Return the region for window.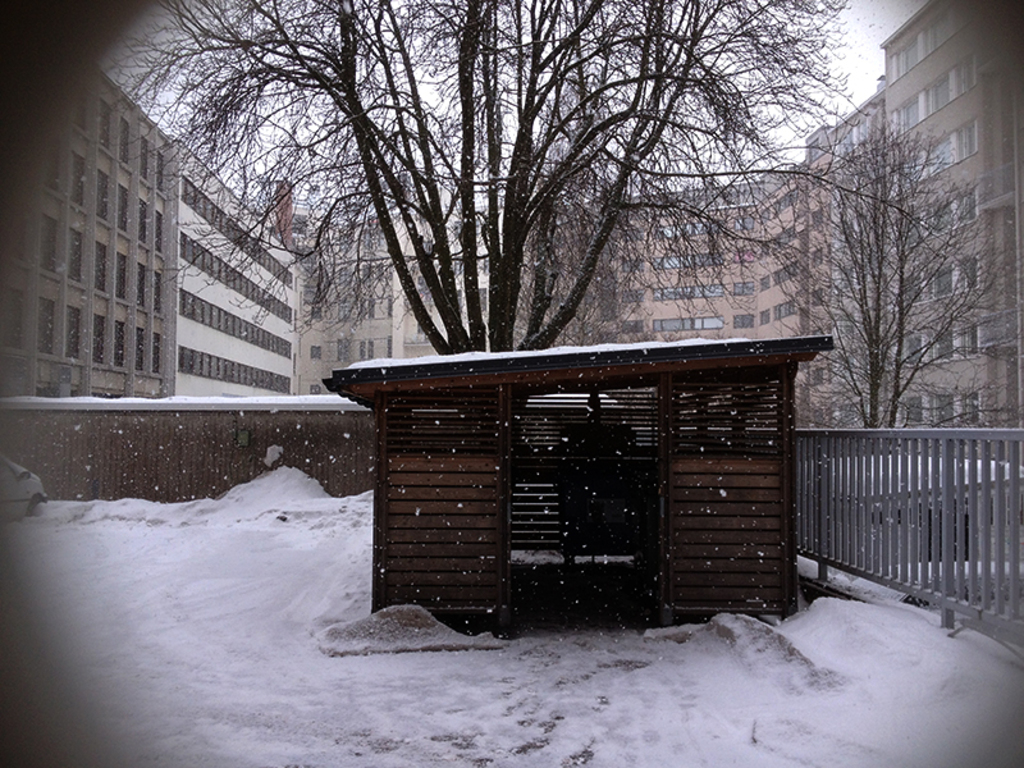
locate(118, 253, 129, 302).
